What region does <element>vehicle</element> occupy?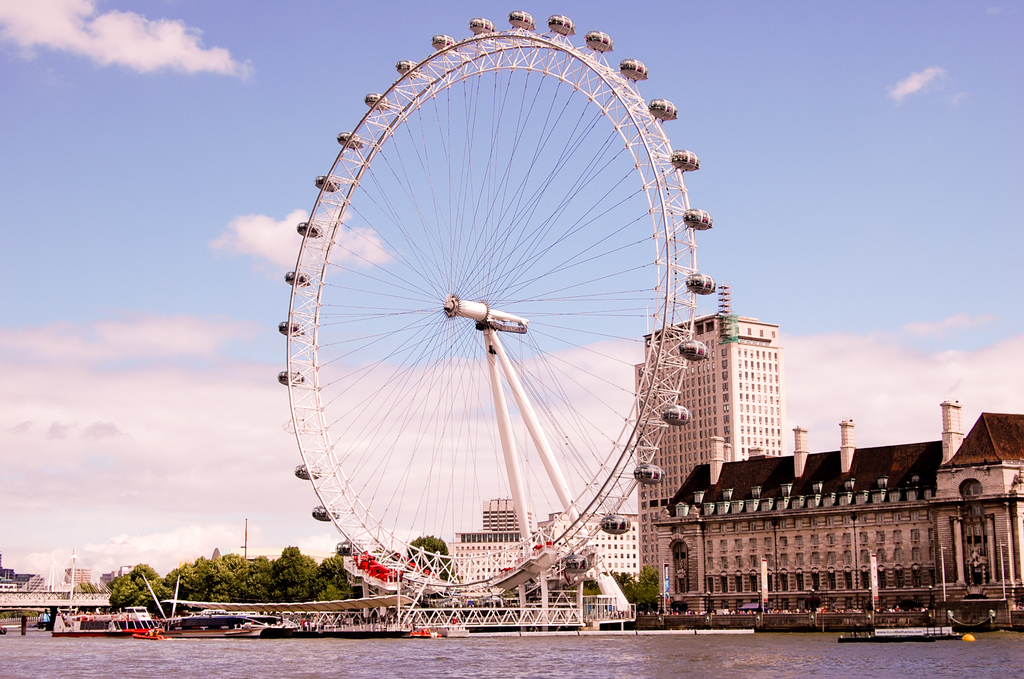
Rect(833, 621, 959, 640).
